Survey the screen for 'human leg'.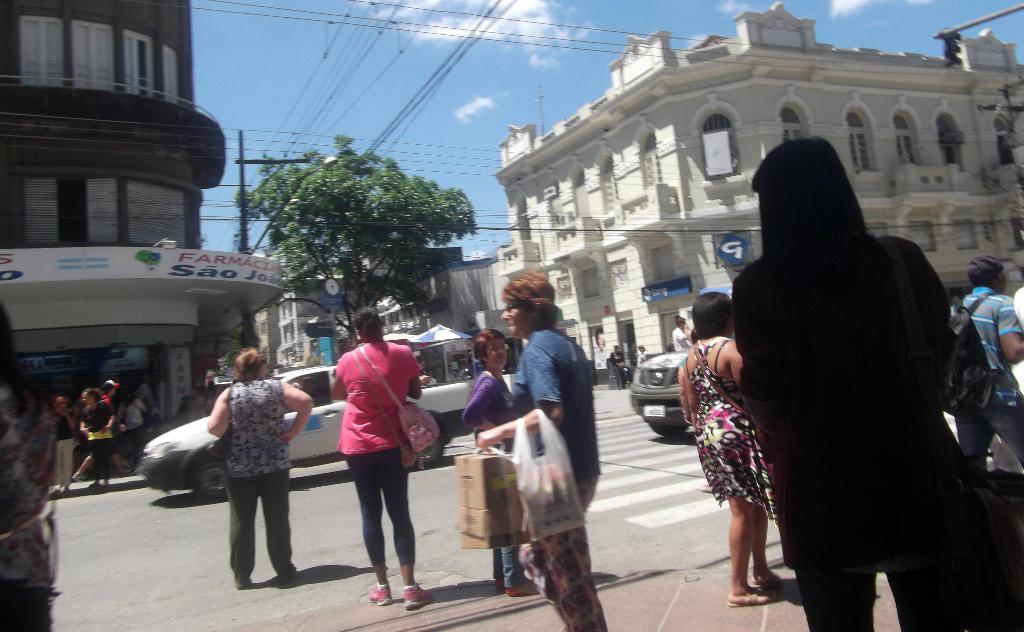
Survey found: [x1=735, y1=482, x2=781, y2=613].
